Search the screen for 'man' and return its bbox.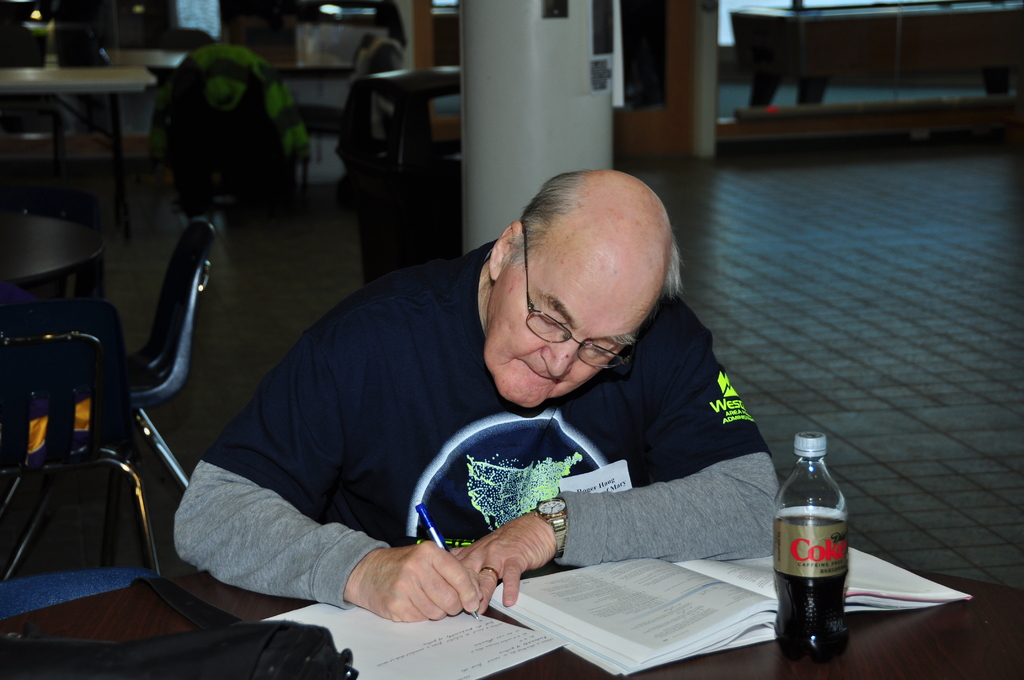
Found: bbox=[148, 157, 820, 654].
